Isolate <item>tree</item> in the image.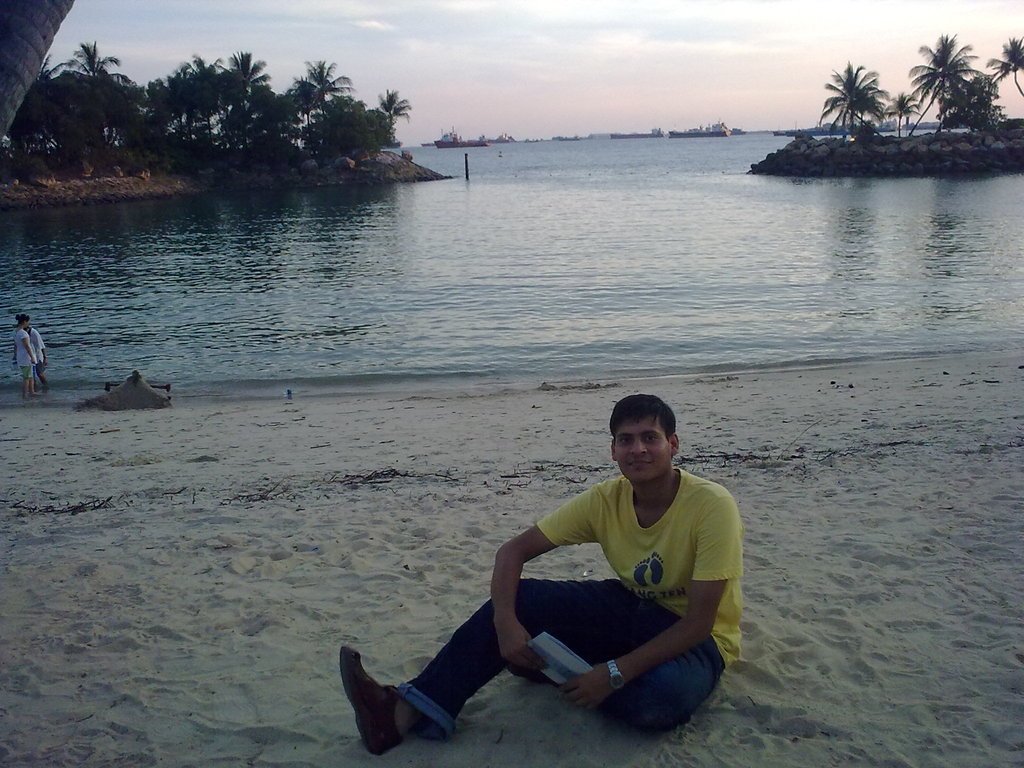
Isolated region: 991, 38, 1023, 97.
